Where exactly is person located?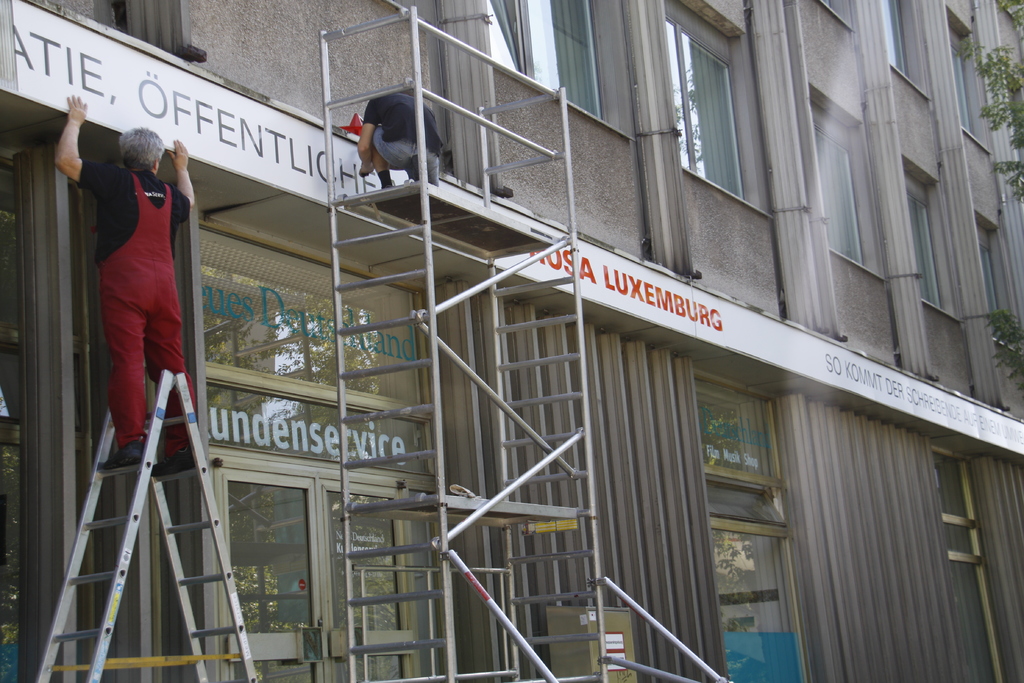
Its bounding box is crop(355, 92, 445, 199).
